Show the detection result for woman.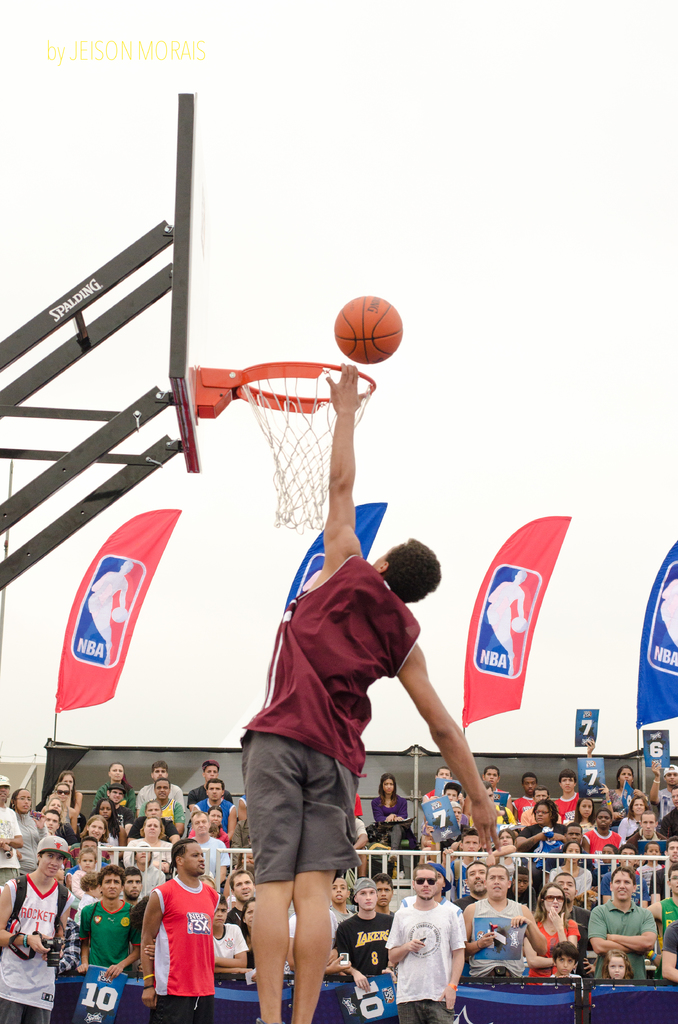
pyautogui.locateOnScreen(606, 767, 653, 827).
